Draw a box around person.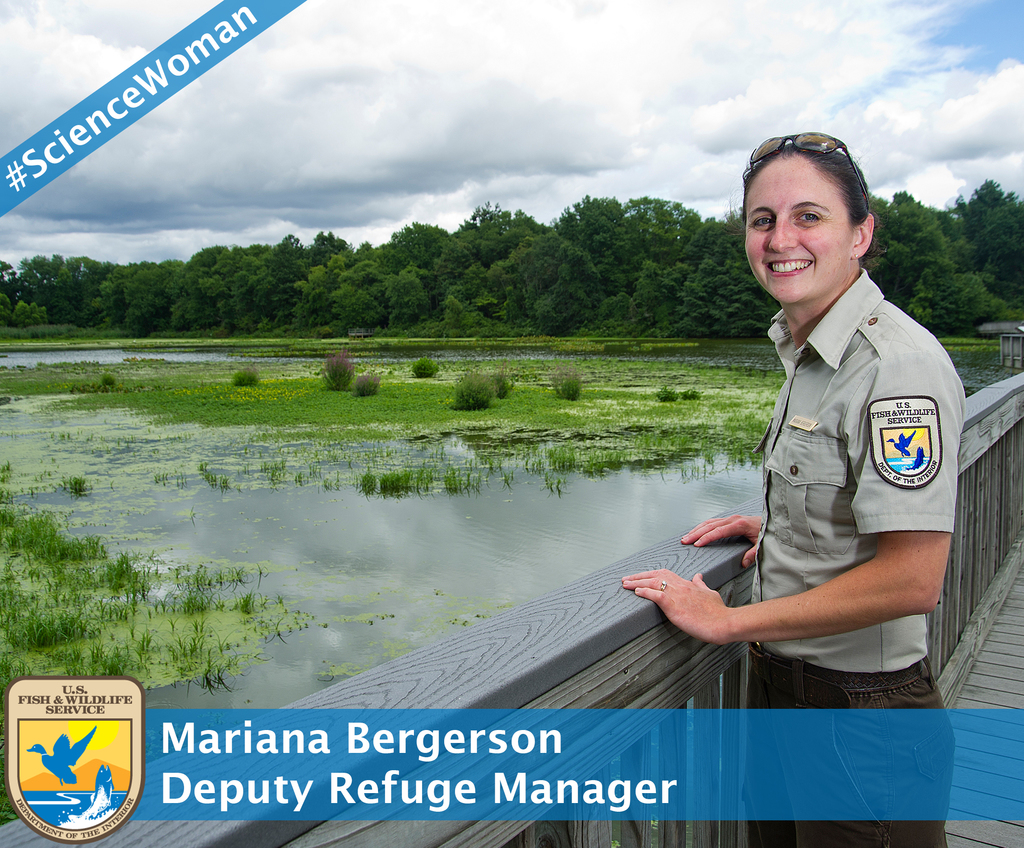
x1=616 y1=147 x2=956 y2=723.
